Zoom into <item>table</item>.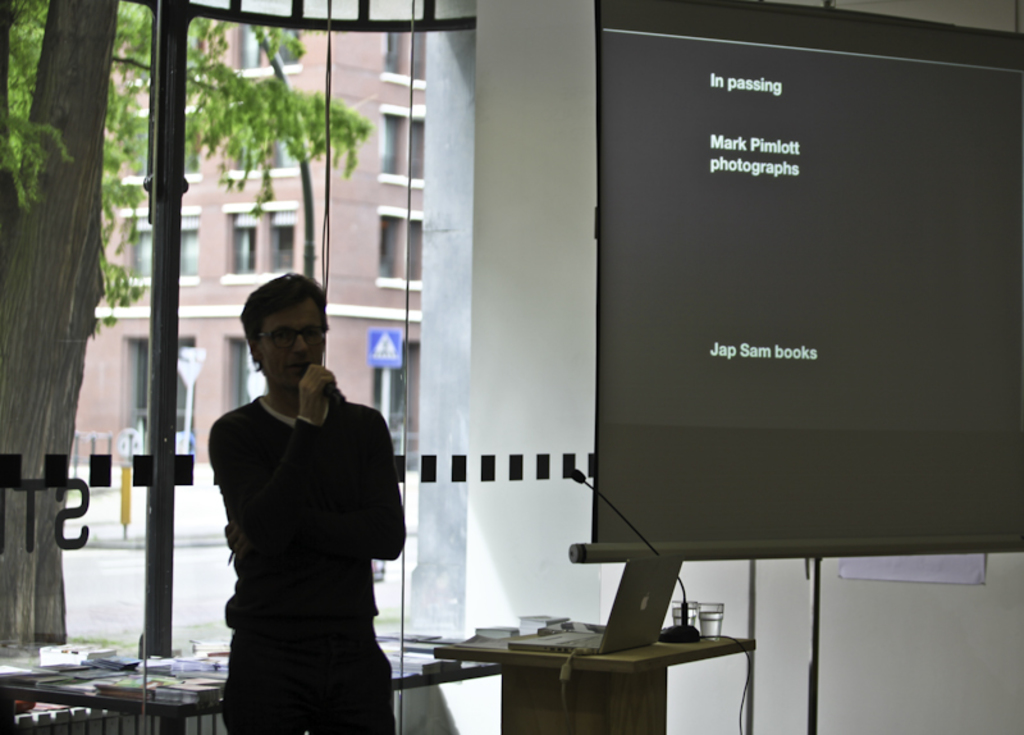
Zoom target: left=421, top=635, right=776, bottom=734.
